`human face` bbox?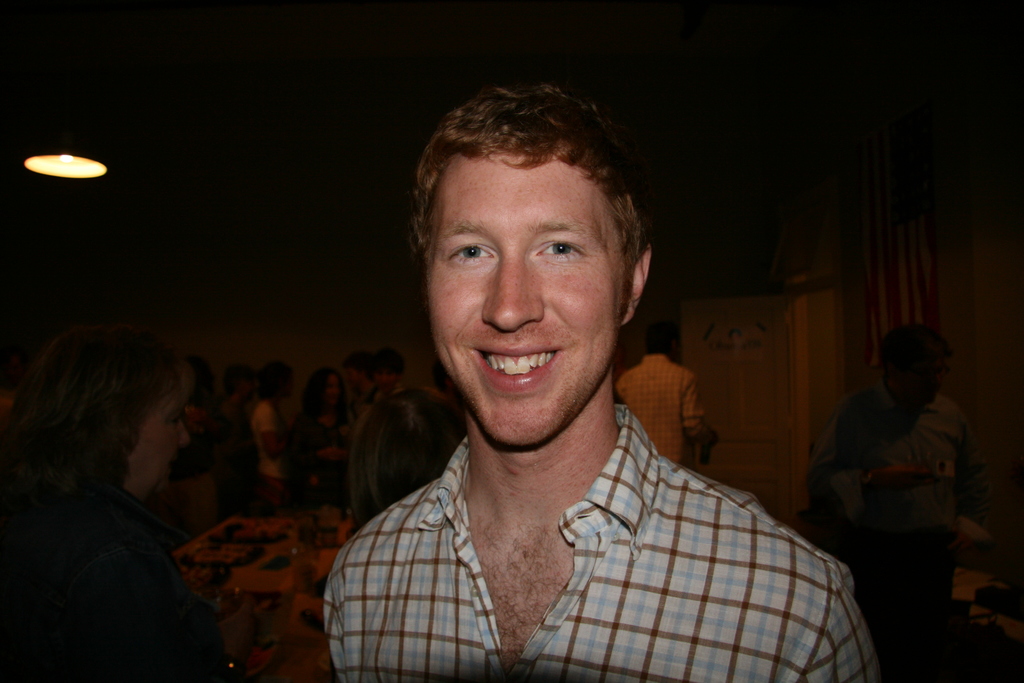
325/372/341/406
